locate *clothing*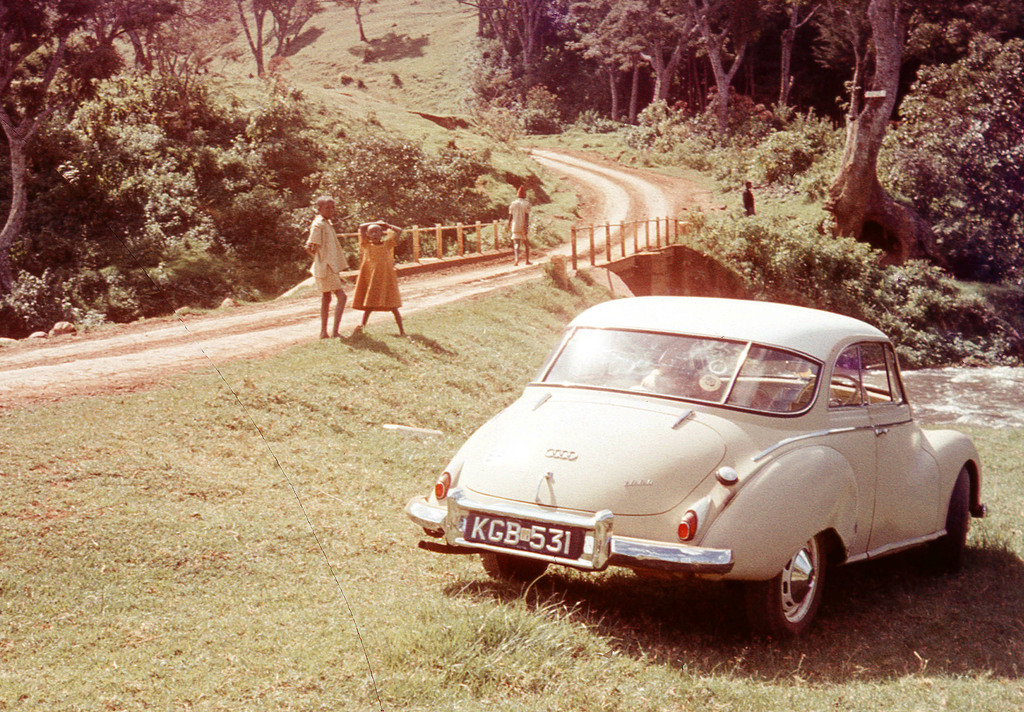
x1=307 y1=216 x2=351 y2=293
